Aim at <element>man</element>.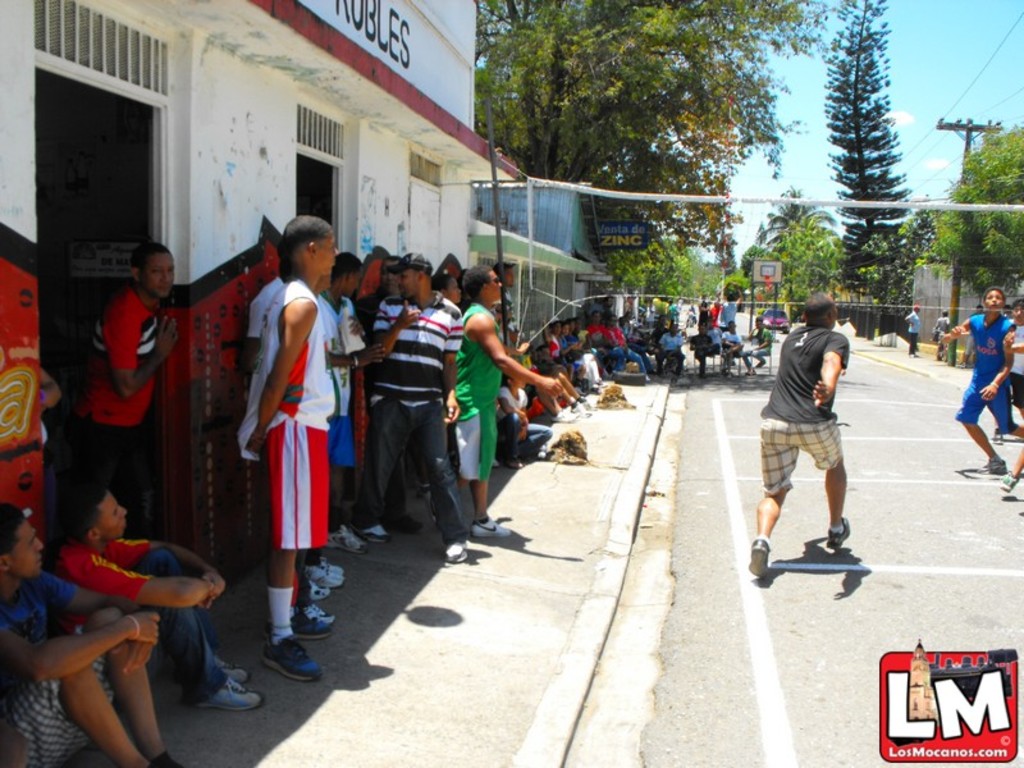
Aimed at 700,296,708,317.
